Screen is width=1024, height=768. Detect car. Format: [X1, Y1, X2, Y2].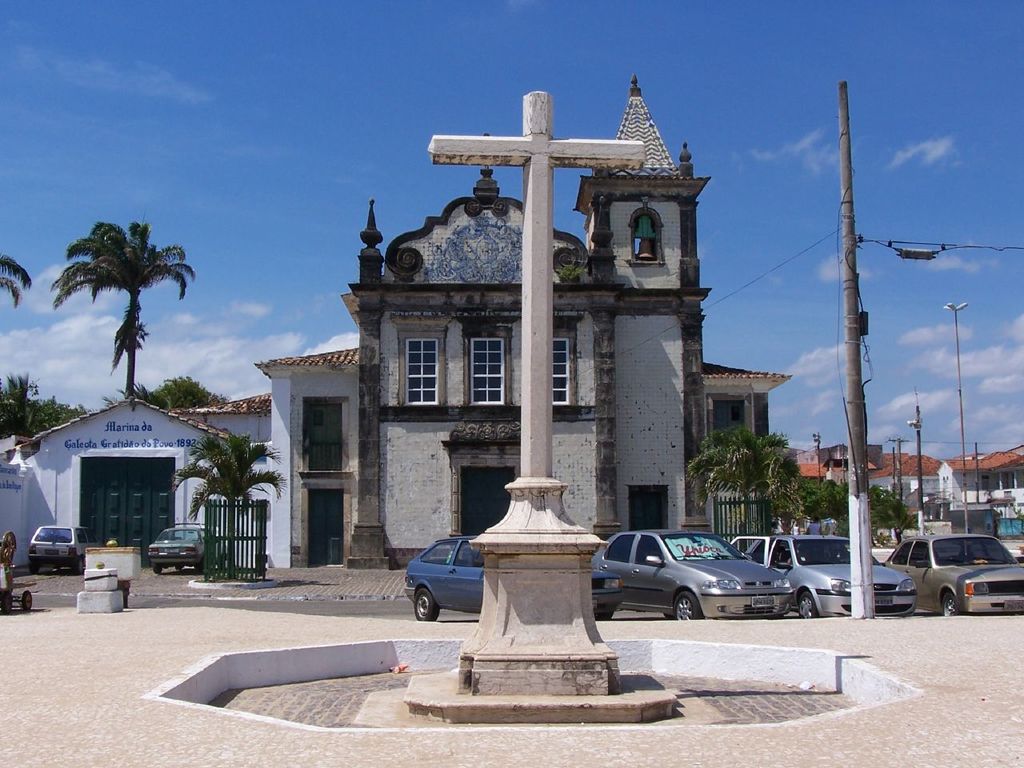
[142, 521, 233, 574].
